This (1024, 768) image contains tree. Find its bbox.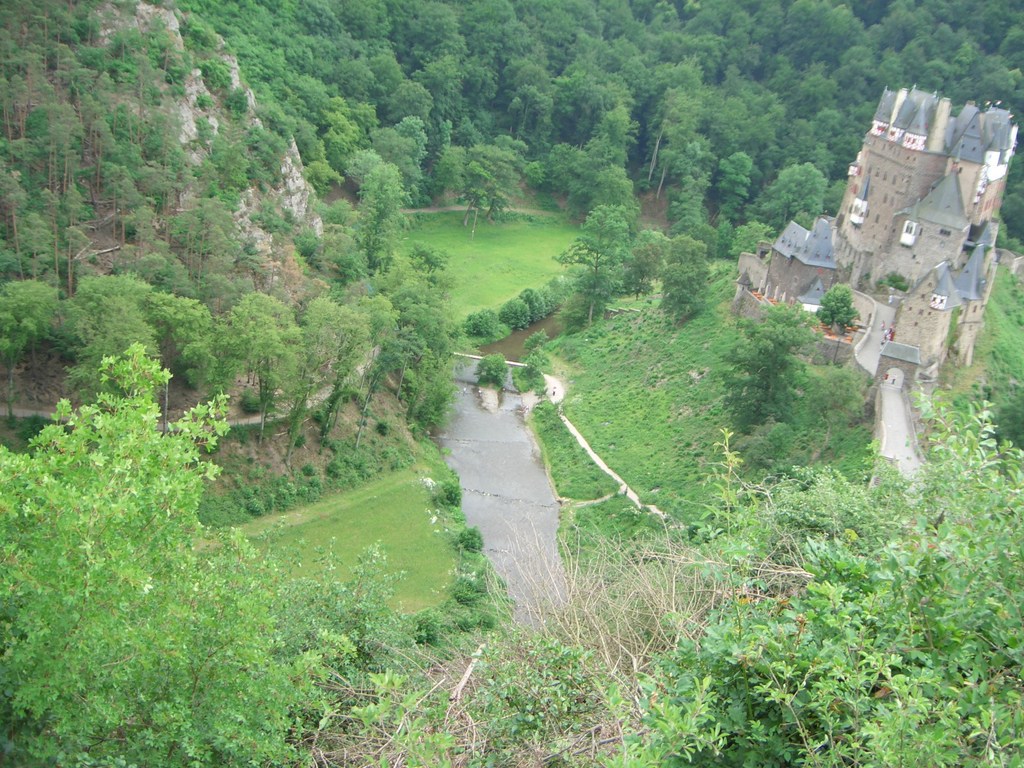
22, 324, 220, 622.
